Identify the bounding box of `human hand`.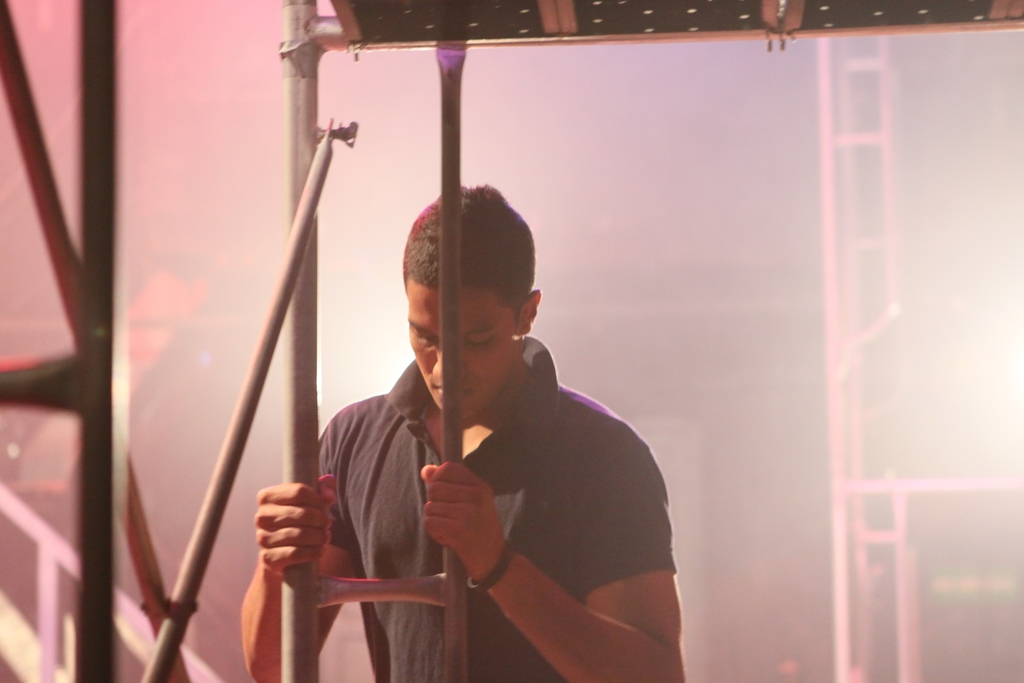
region(250, 472, 337, 580).
